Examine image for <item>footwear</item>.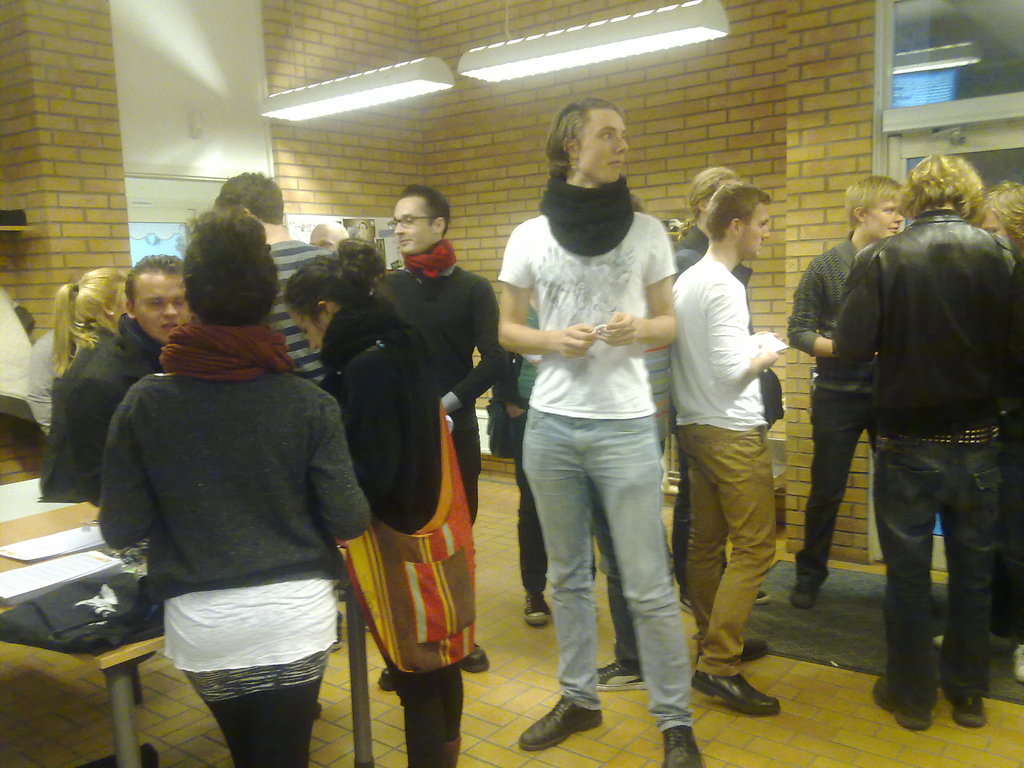
Examination result: <bbox>526, 586, 550, 630</bbox>.
